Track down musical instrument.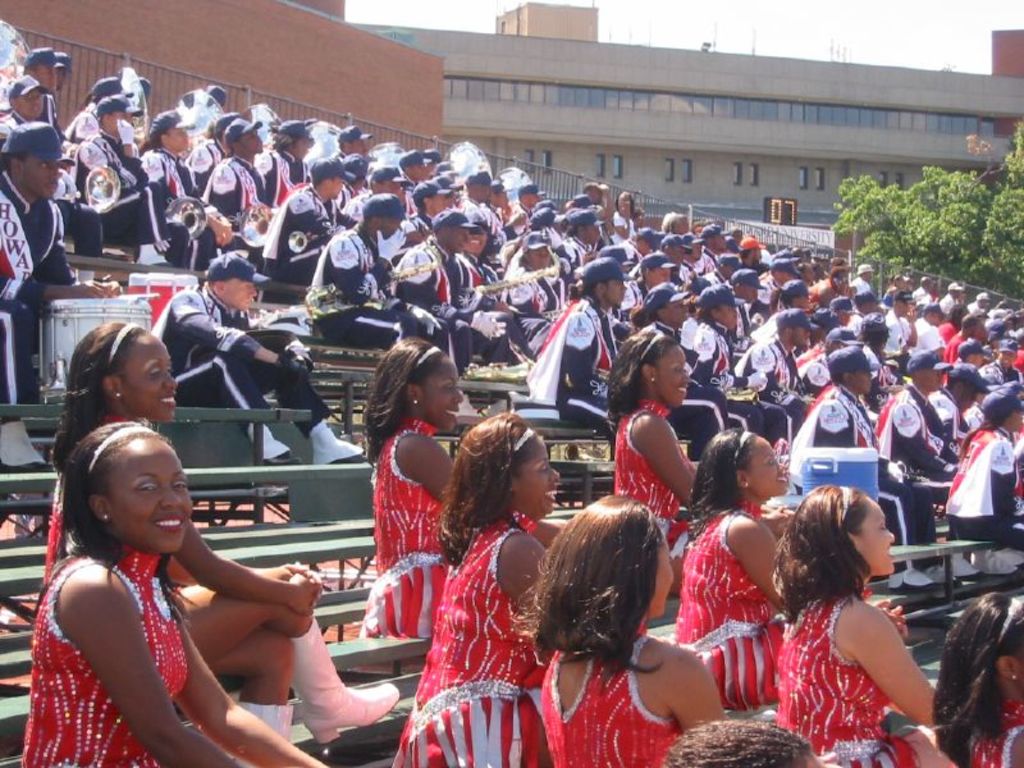
Tracked to Rect(242, 202, 283, 253).
